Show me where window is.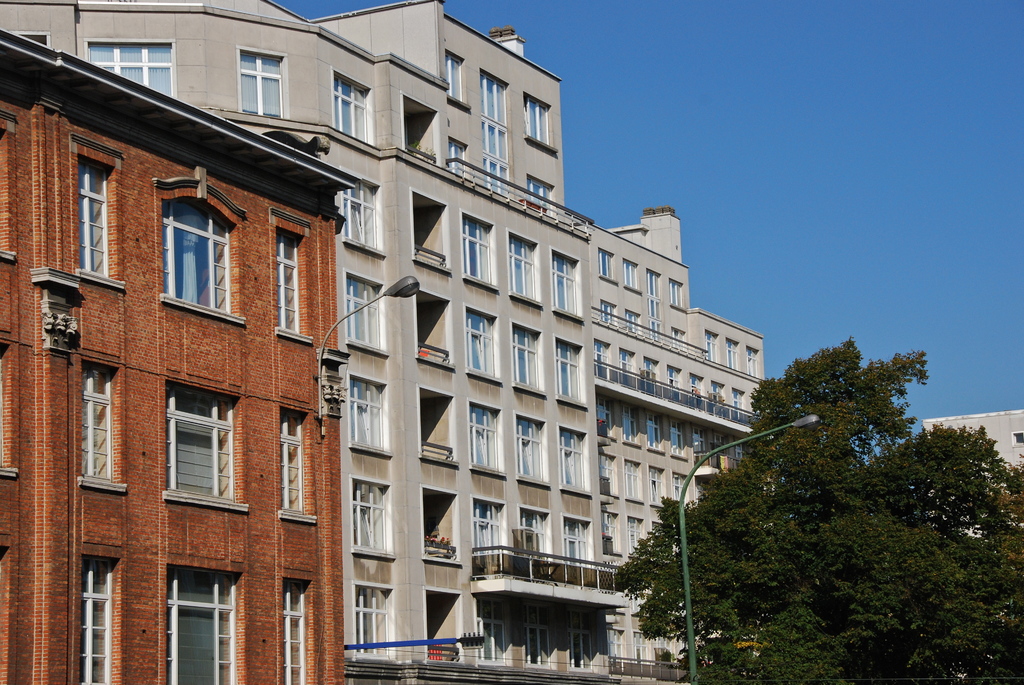
window is at 667/416/685/458.
